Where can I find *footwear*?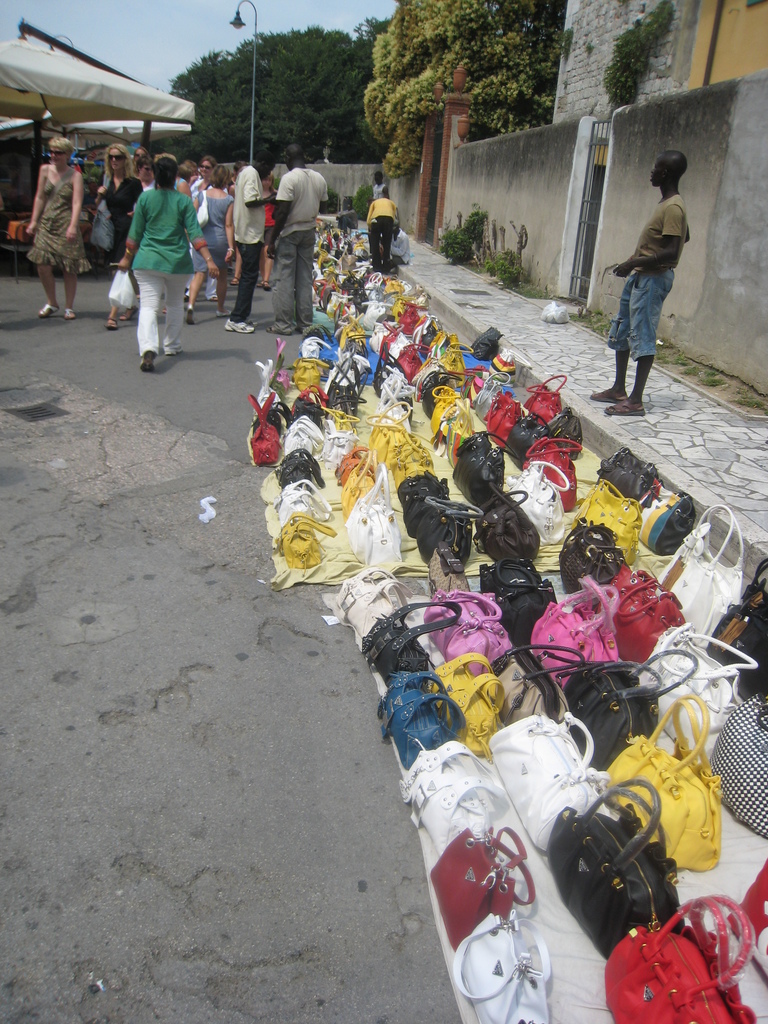
You can find it at box=[223, 319, 254, 335].
